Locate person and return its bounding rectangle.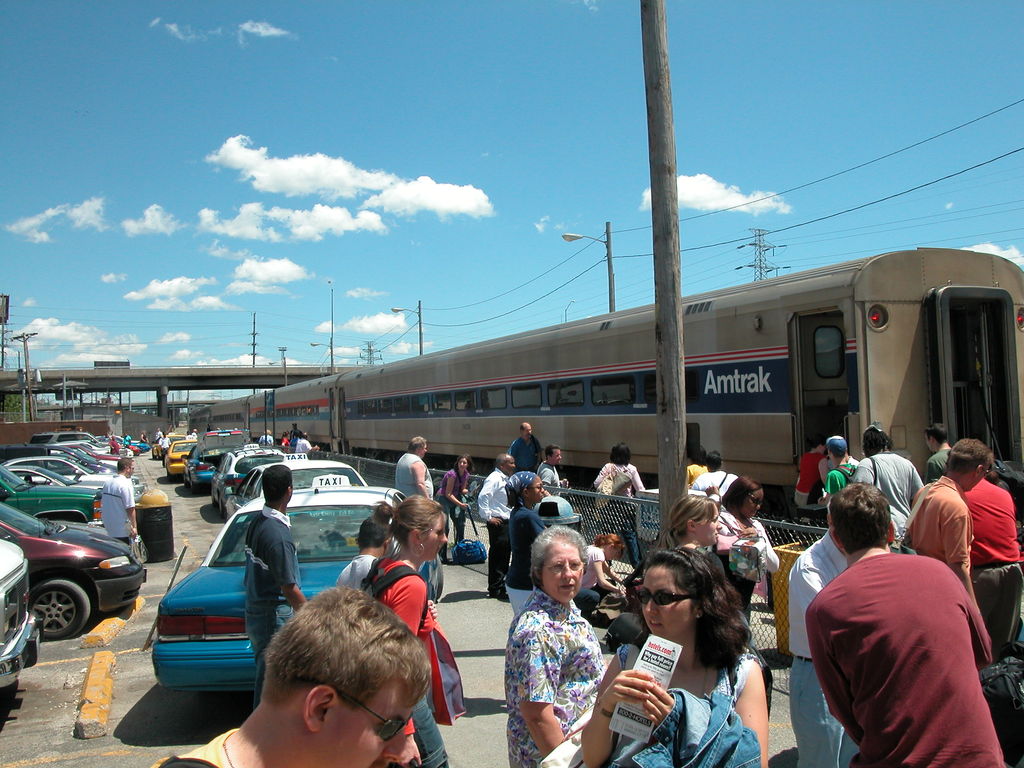
bbox(506, 474, 550, 621).
